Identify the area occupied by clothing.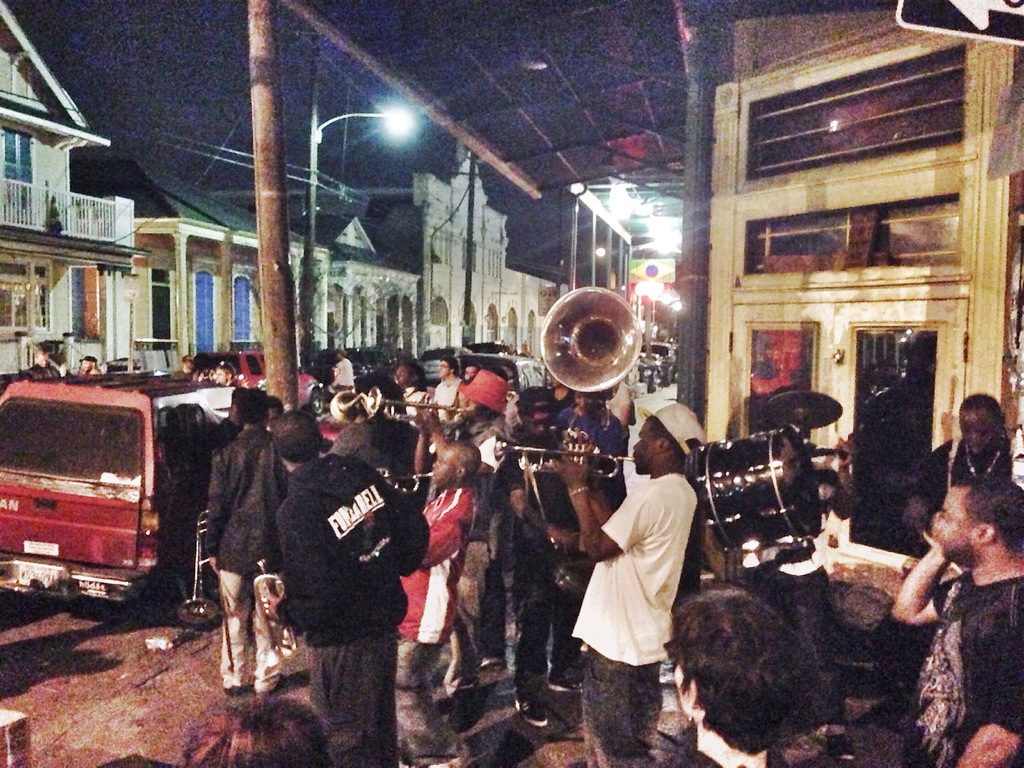
Area: rect(486, 437, 568, 712).
